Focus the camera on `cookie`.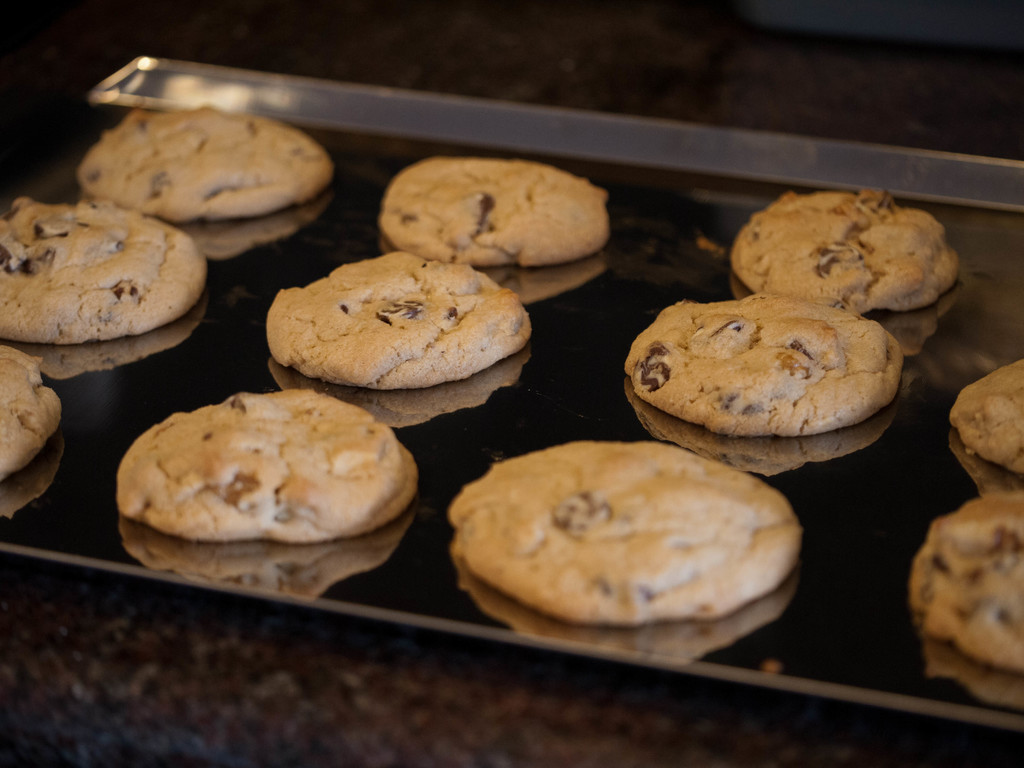
Focus region: <bbox>909, 493, 1023, 712</bbox>.
